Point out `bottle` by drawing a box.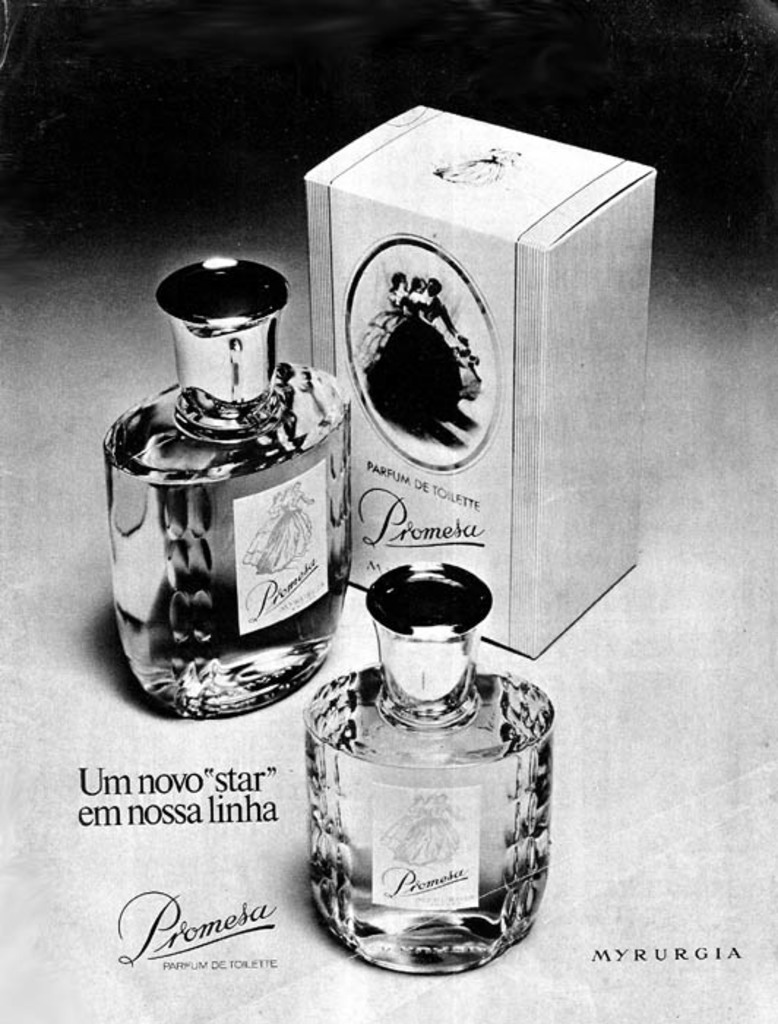
{"x1": 291, "y1": 544, "x2": 563, "y2": 942}.
